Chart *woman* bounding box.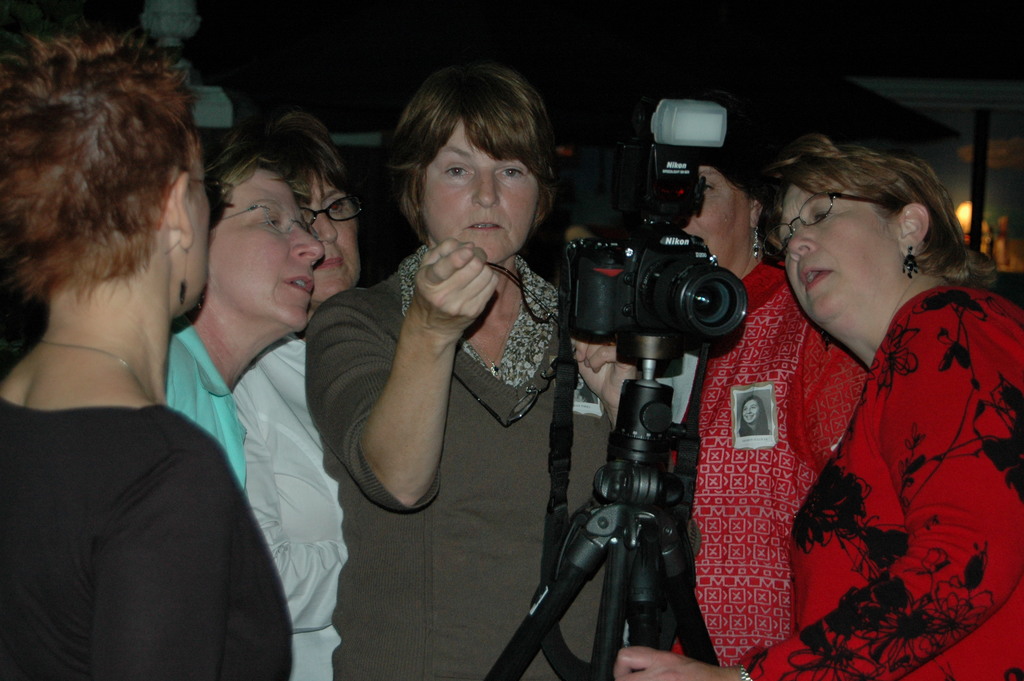
Charted: left=662, top=146, right=879, bottom=680.
